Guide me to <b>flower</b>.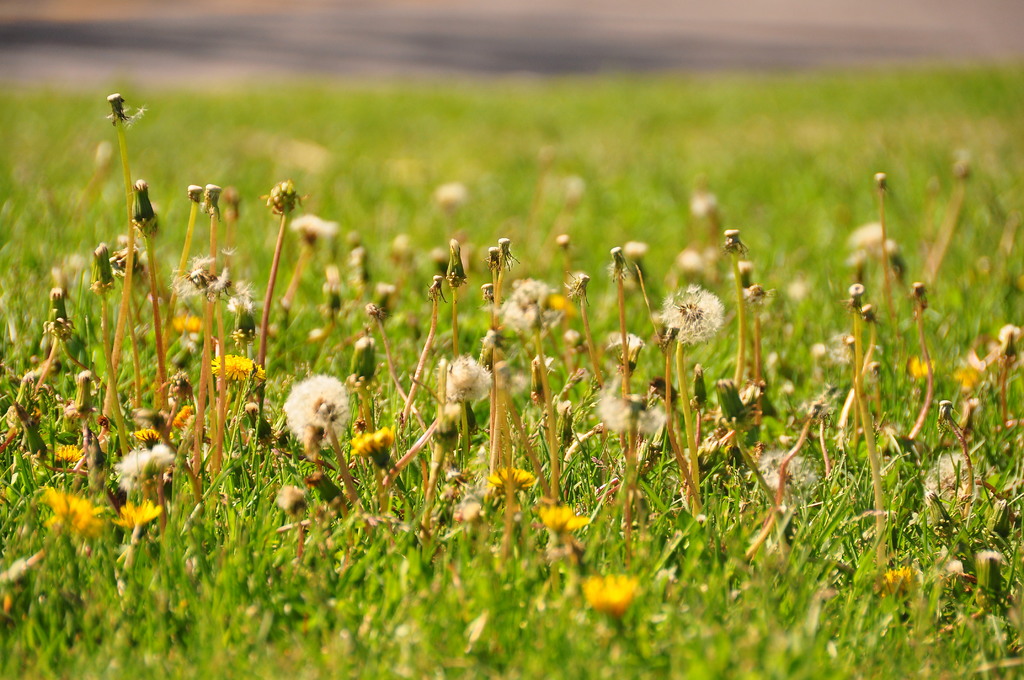
Guidance: pyautogui.locateOnScreen(515, 282, 536, 315).
